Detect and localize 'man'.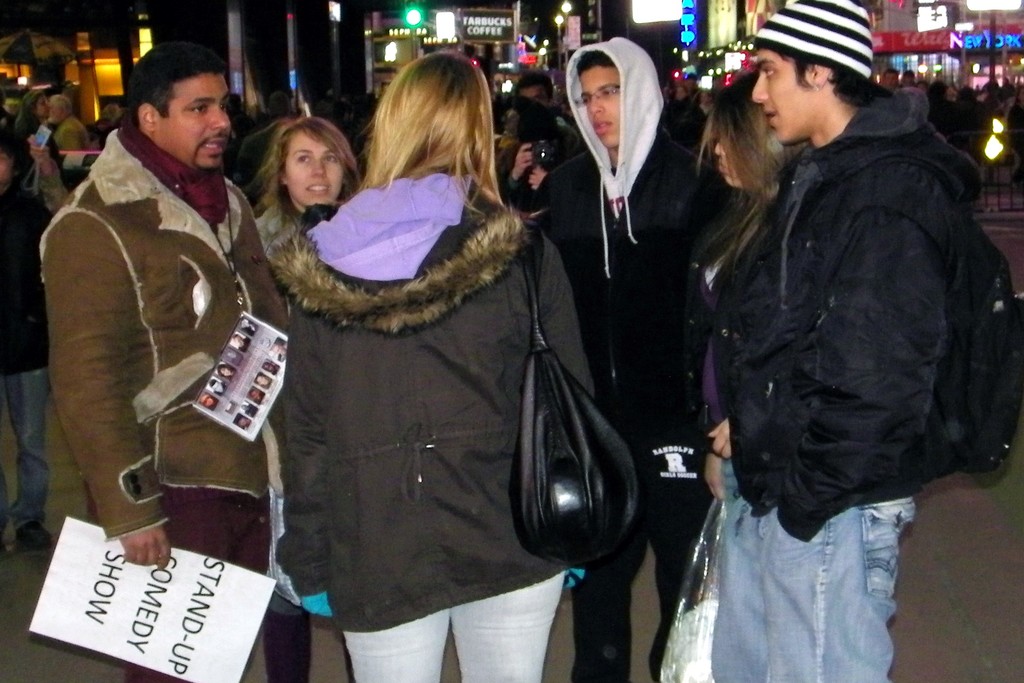
Localized at <box>40,12,287,604</box>.
